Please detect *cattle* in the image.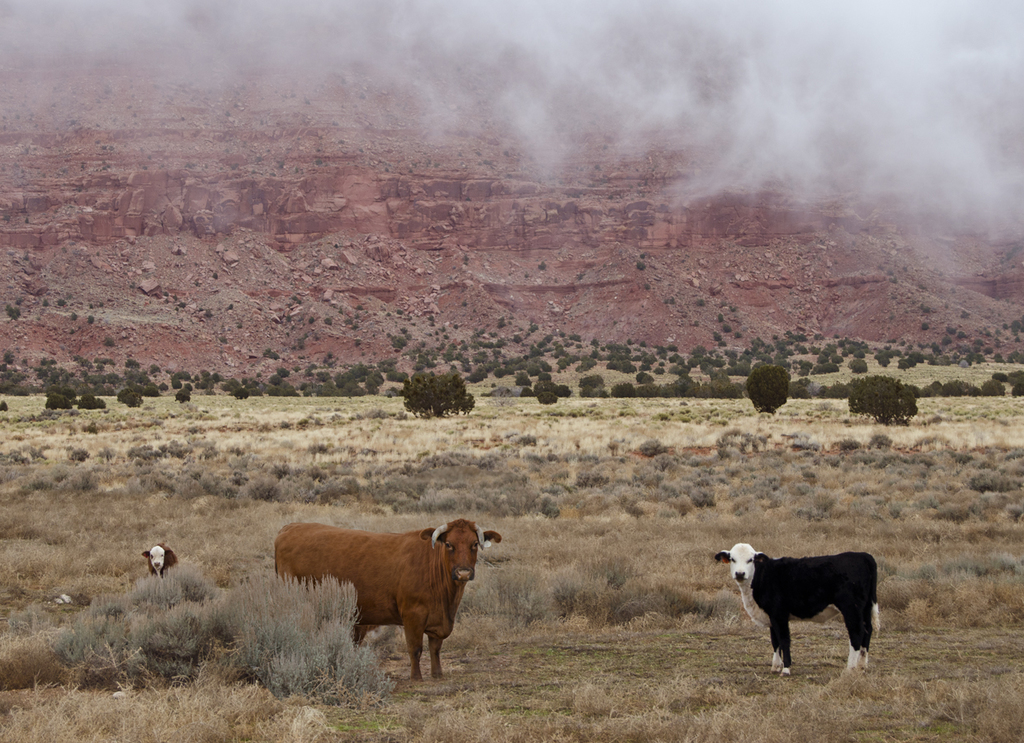
x1=275 y1=519 x2=503 y2=682.
